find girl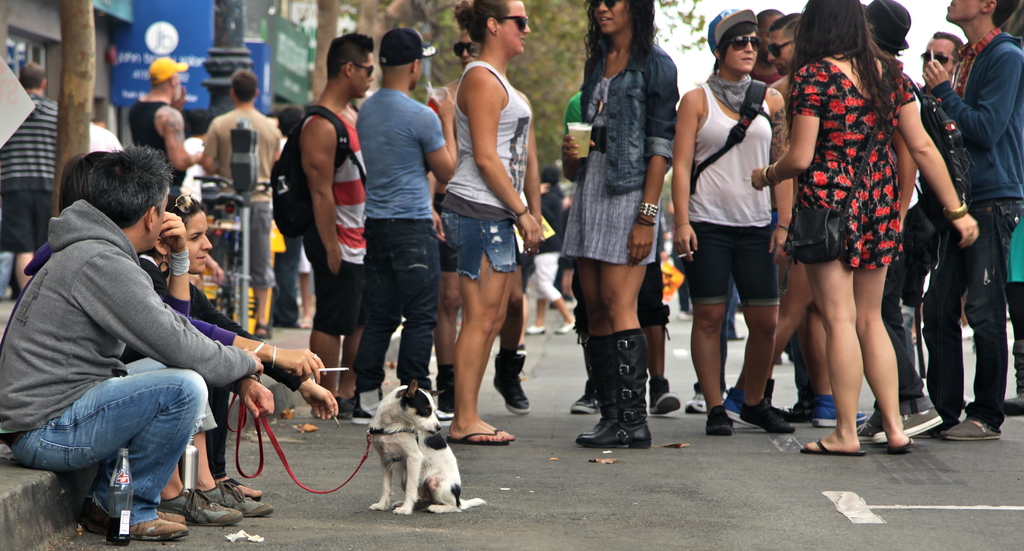
bbox=[435, 0, 545, 451]
